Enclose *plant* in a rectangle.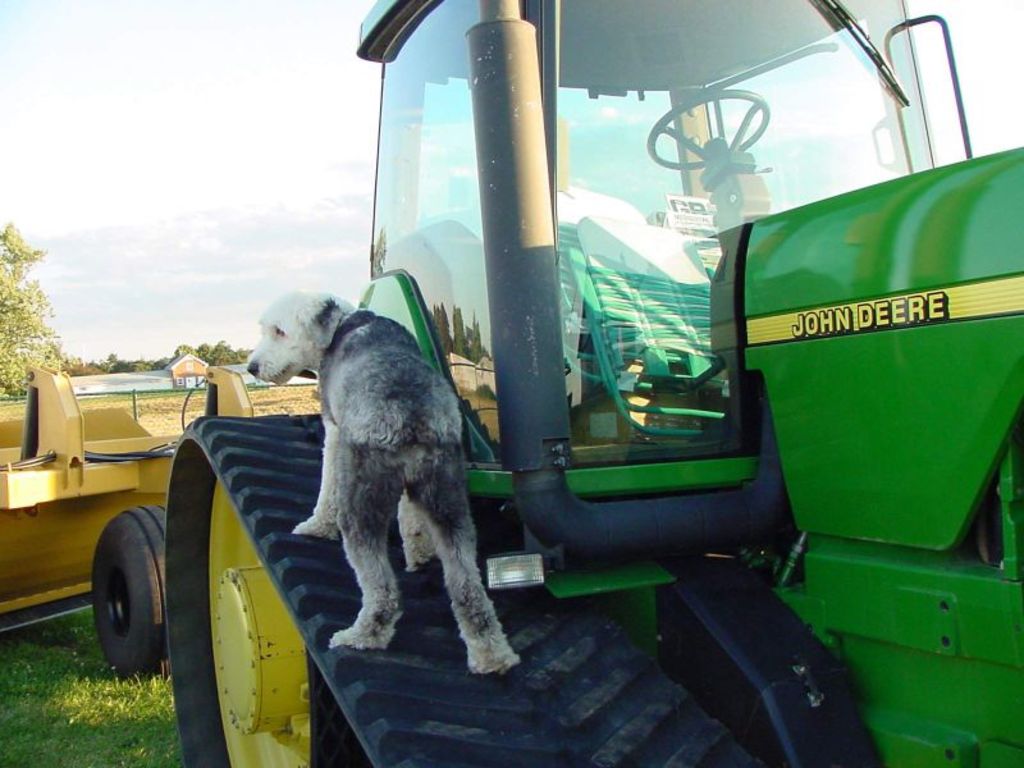
l=0, t=594, r=189, b=767.
